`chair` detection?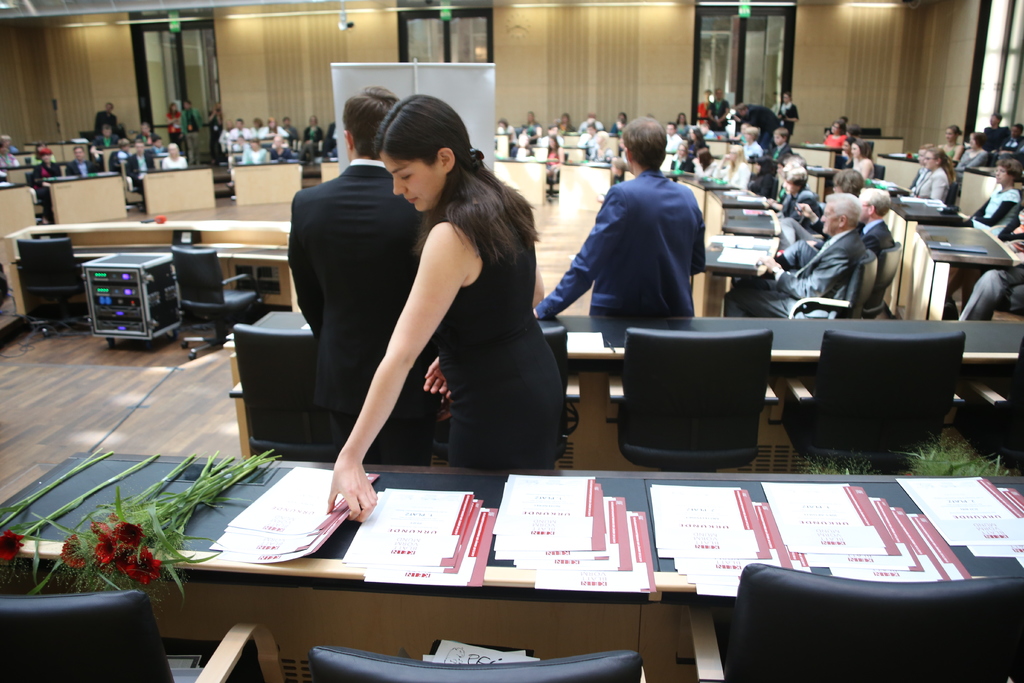
left=10, top=231, right=92, bottom=337
